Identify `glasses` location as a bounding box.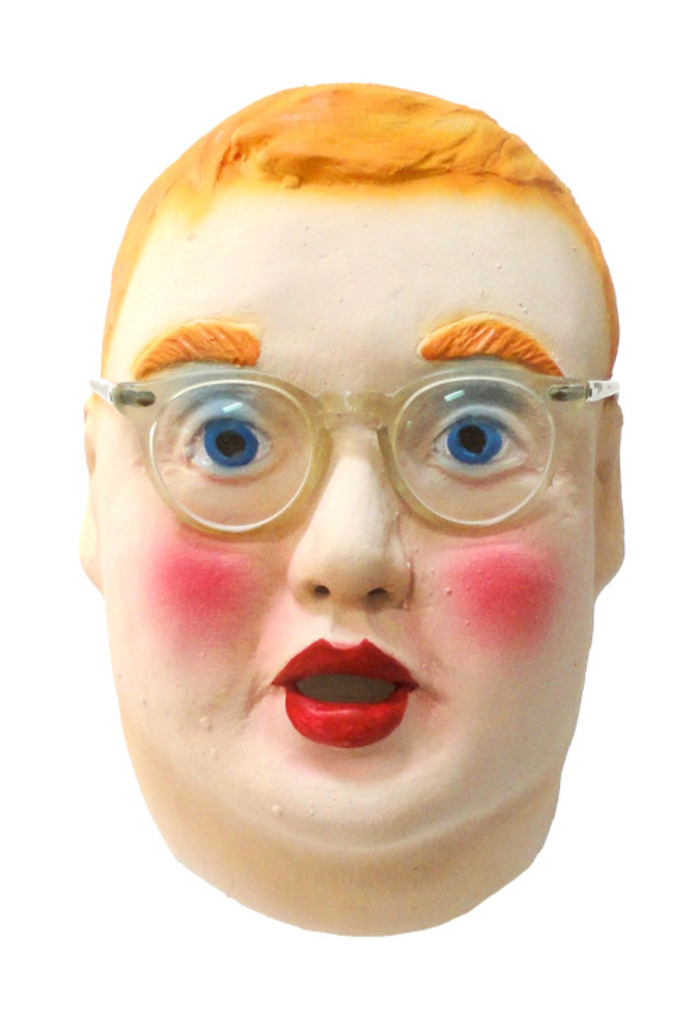
box=[77, 360, 626, 535].
